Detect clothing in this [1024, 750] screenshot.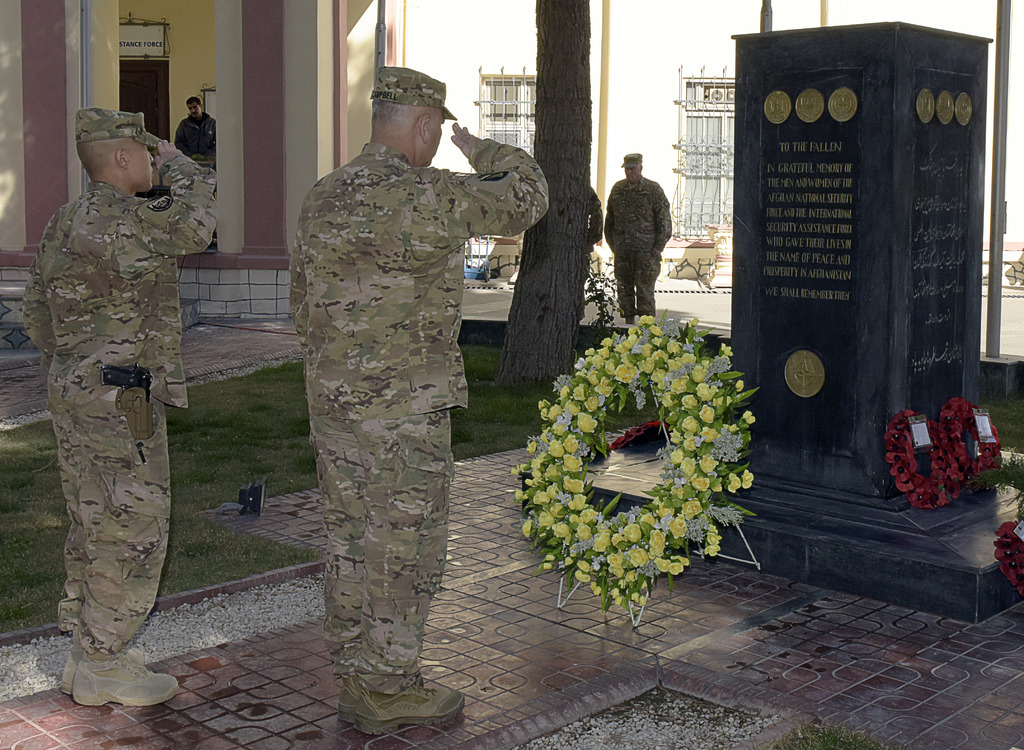
Detection: [x1=575, y1=181, x2=604, y2=323].
